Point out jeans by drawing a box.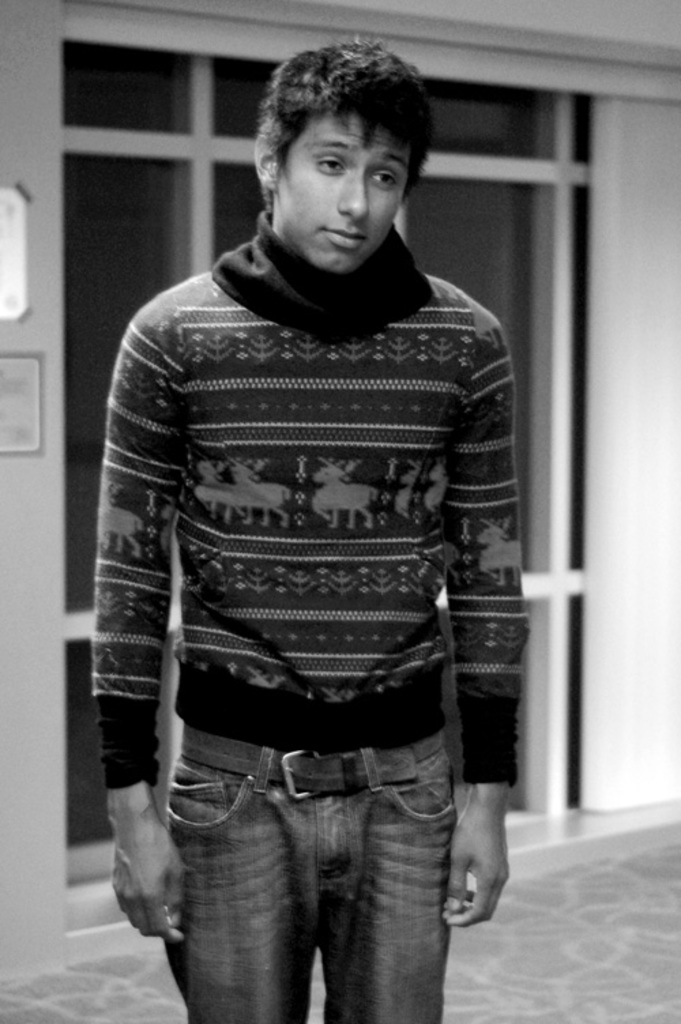
bbox=(133, 738, 509, 1023).
